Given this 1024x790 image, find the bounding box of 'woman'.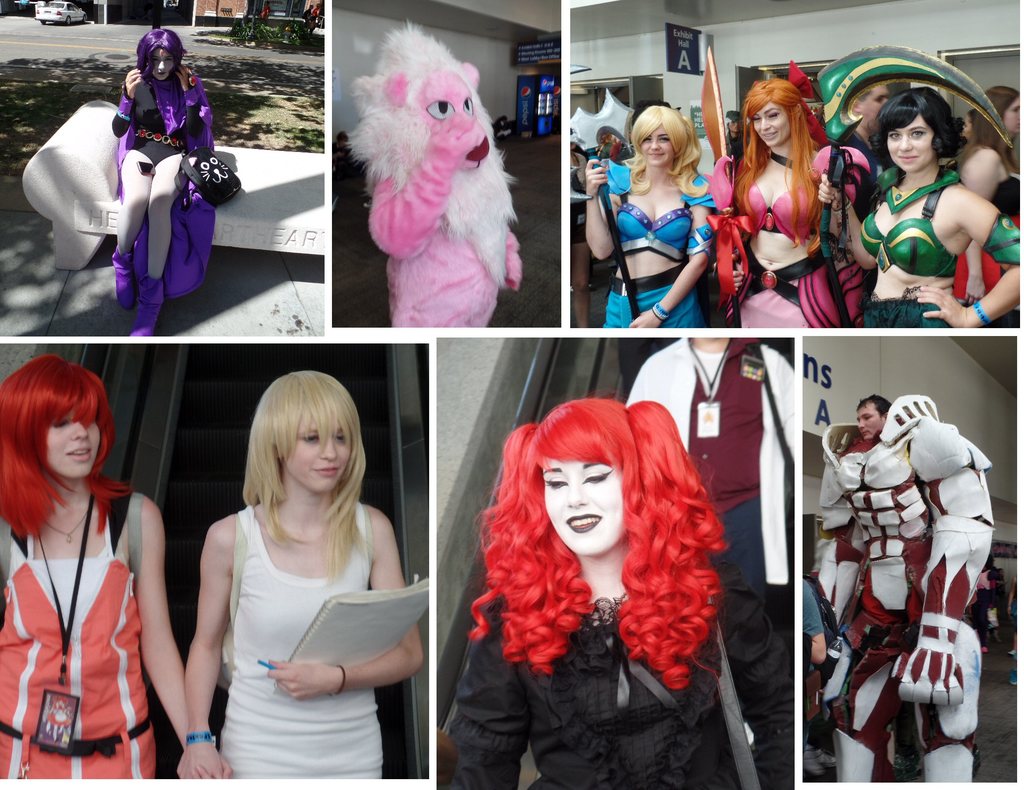
<bbox>708, 77, 875, 328</bbox>.
